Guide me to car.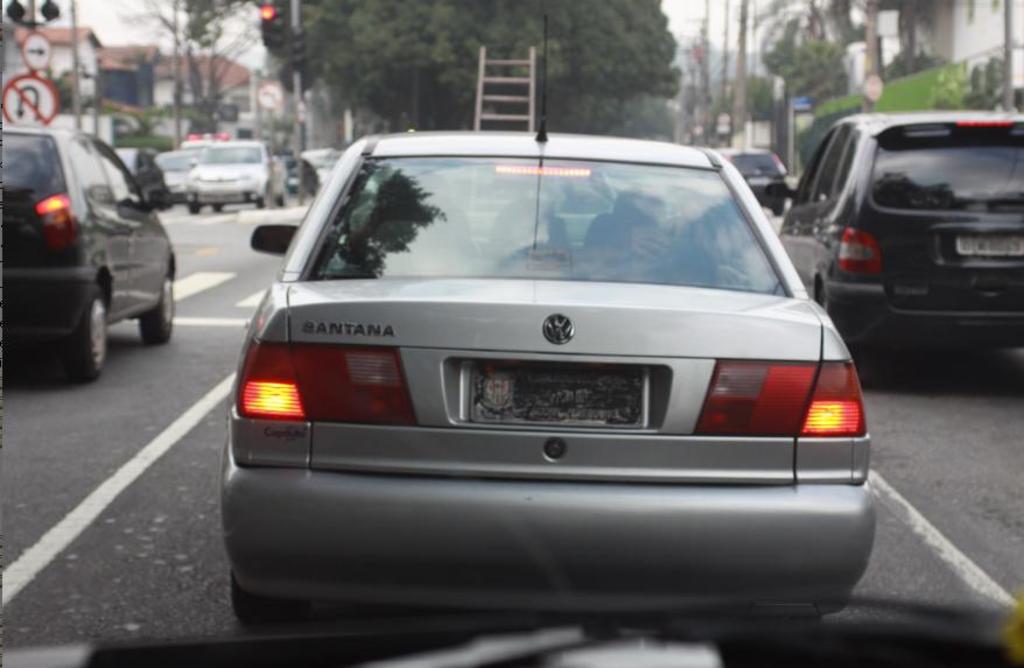
Guidance: (5, 0, 1023, 667).
